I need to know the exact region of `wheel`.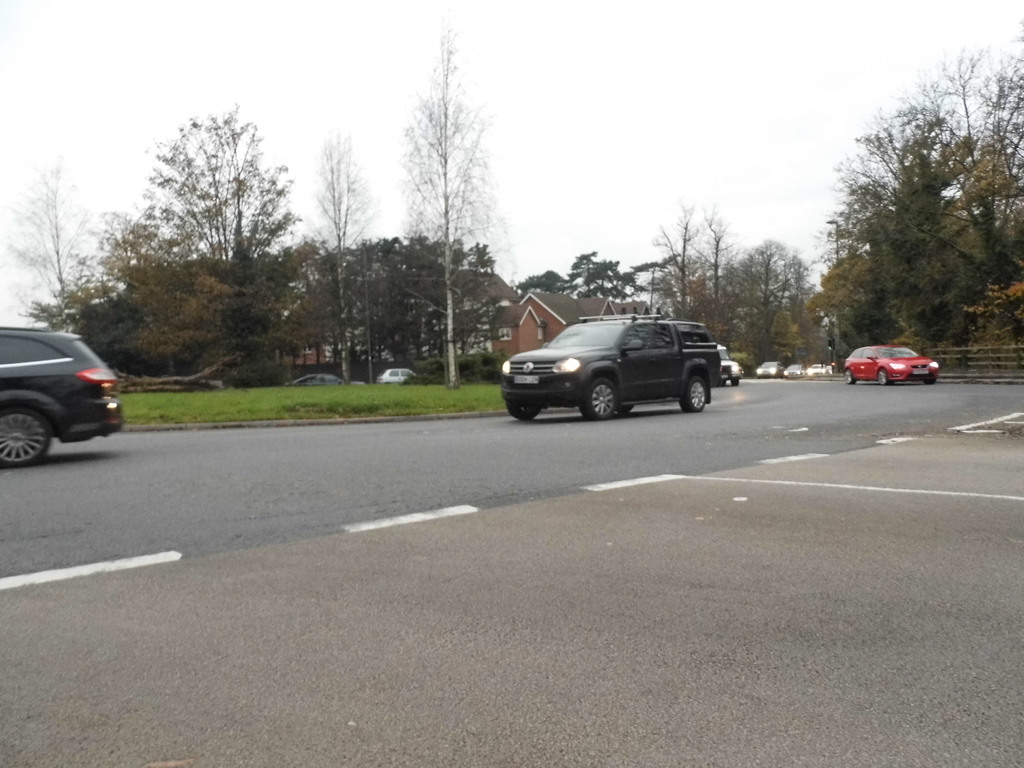
Region: [0, 410, 54, 467].
